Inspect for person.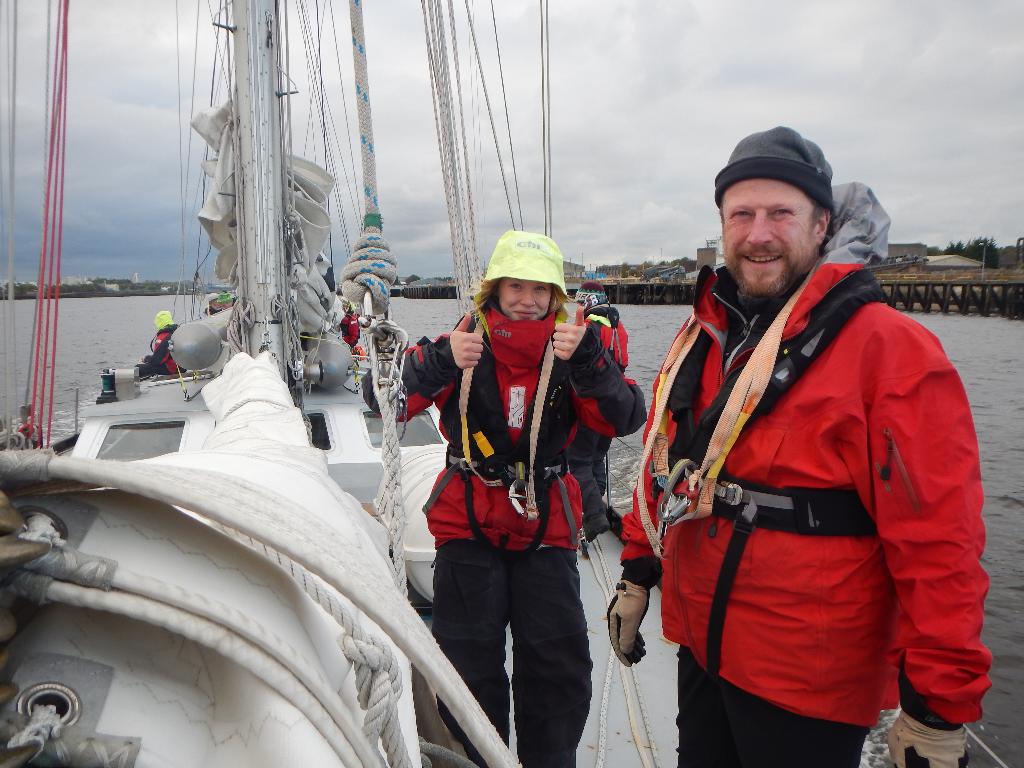
Inspection: l=608, t=130, r=989, b=767.
